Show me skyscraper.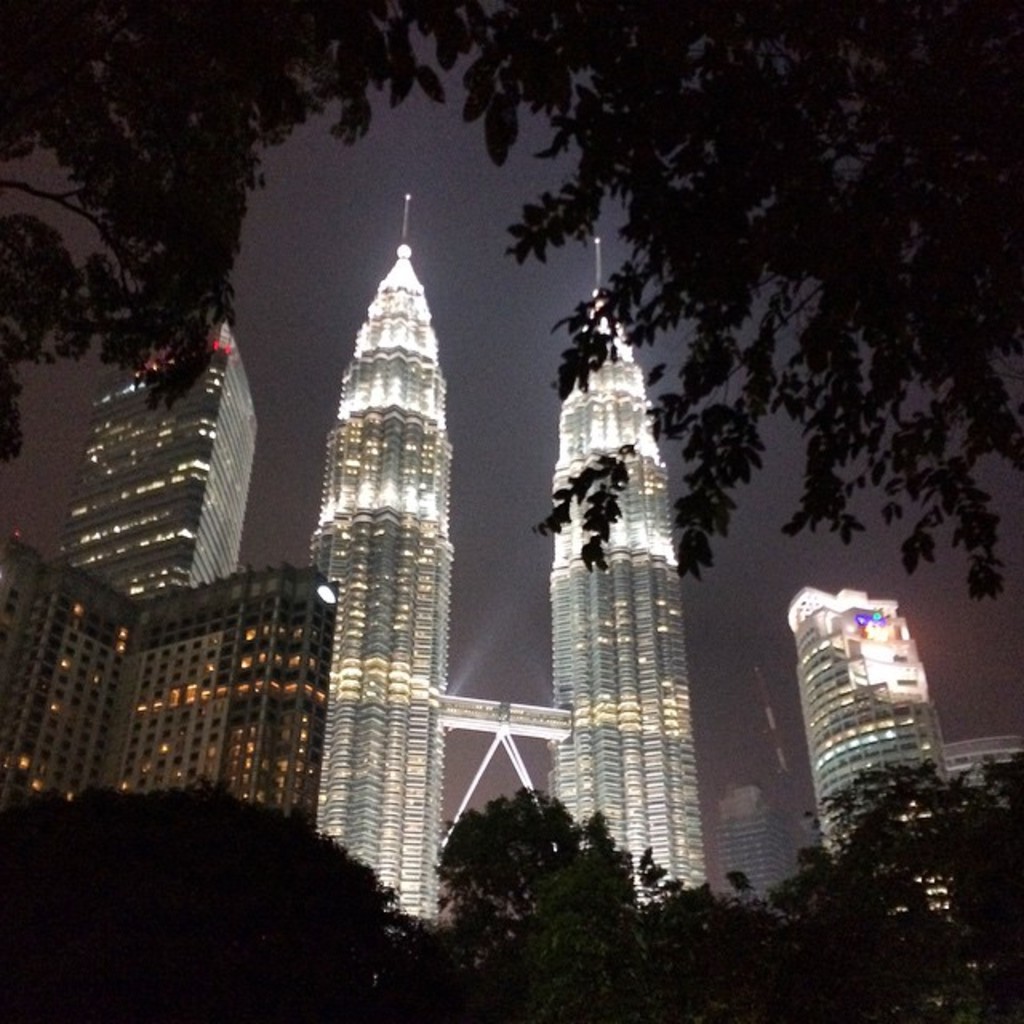
skyscraper is here: (294,190,472,853).
